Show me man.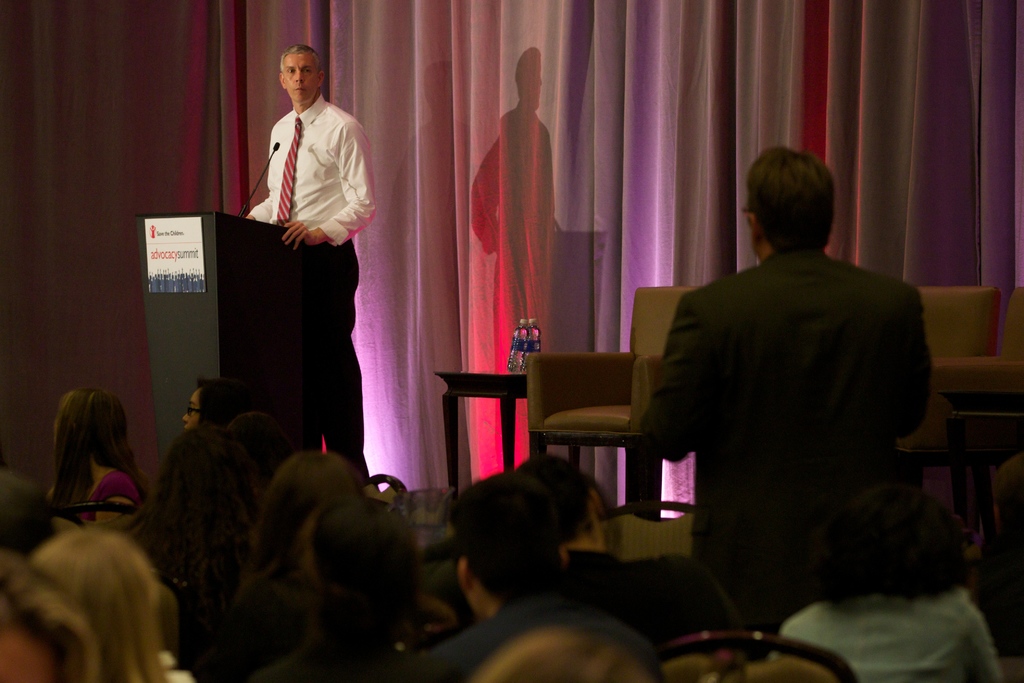
man is here: select_region(241, 47, 379, 495).
